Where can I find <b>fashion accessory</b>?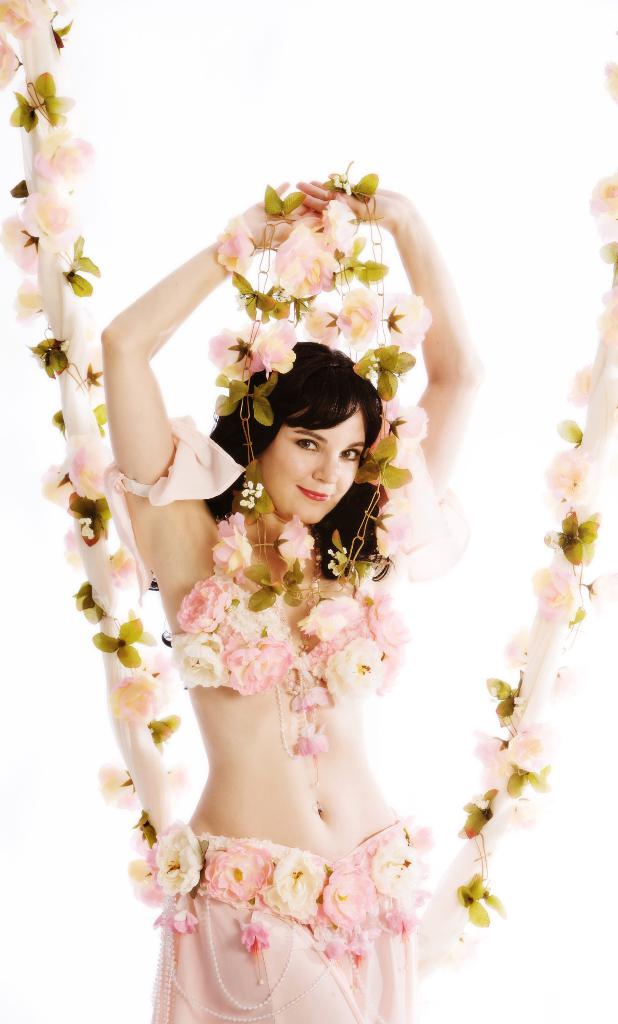
You can find it at bbox(213, 185, 329, 431).
